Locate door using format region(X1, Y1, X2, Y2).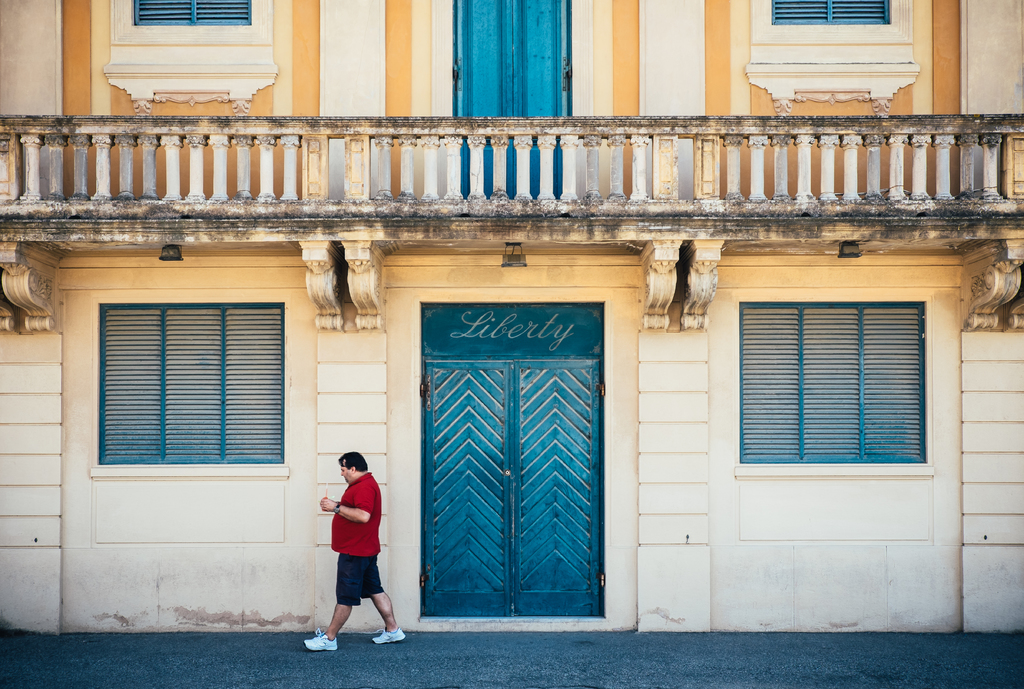
region(505, 361, 605, 620).
